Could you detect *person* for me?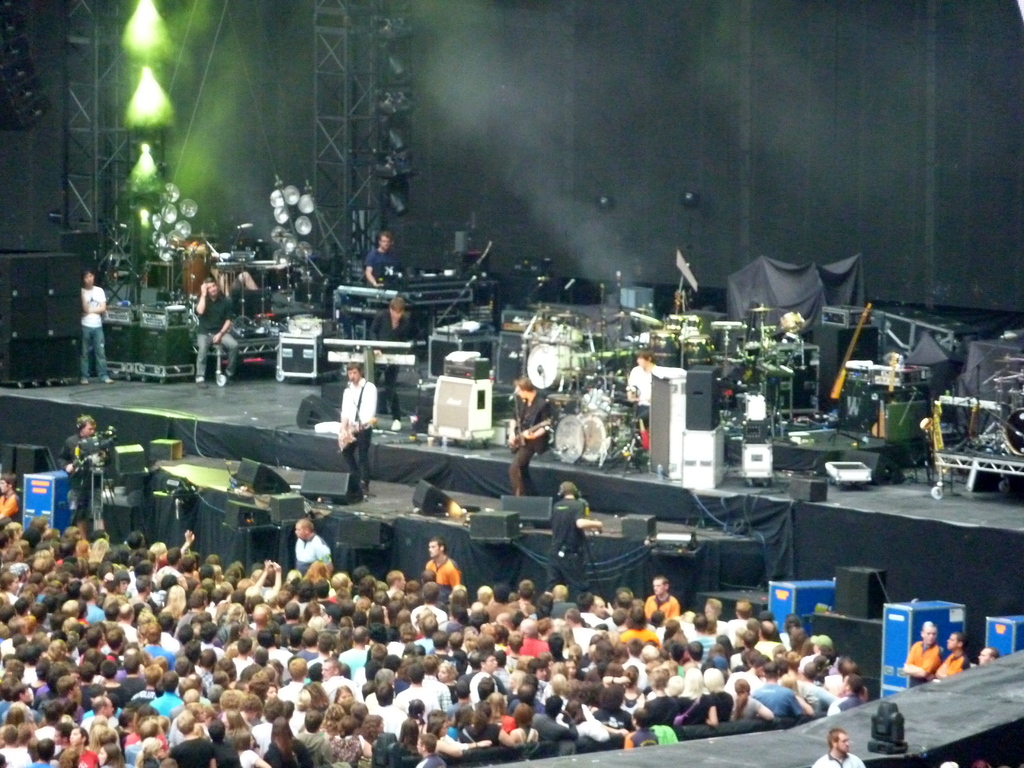
Detection result: locate(936, 634, 973, 677).
